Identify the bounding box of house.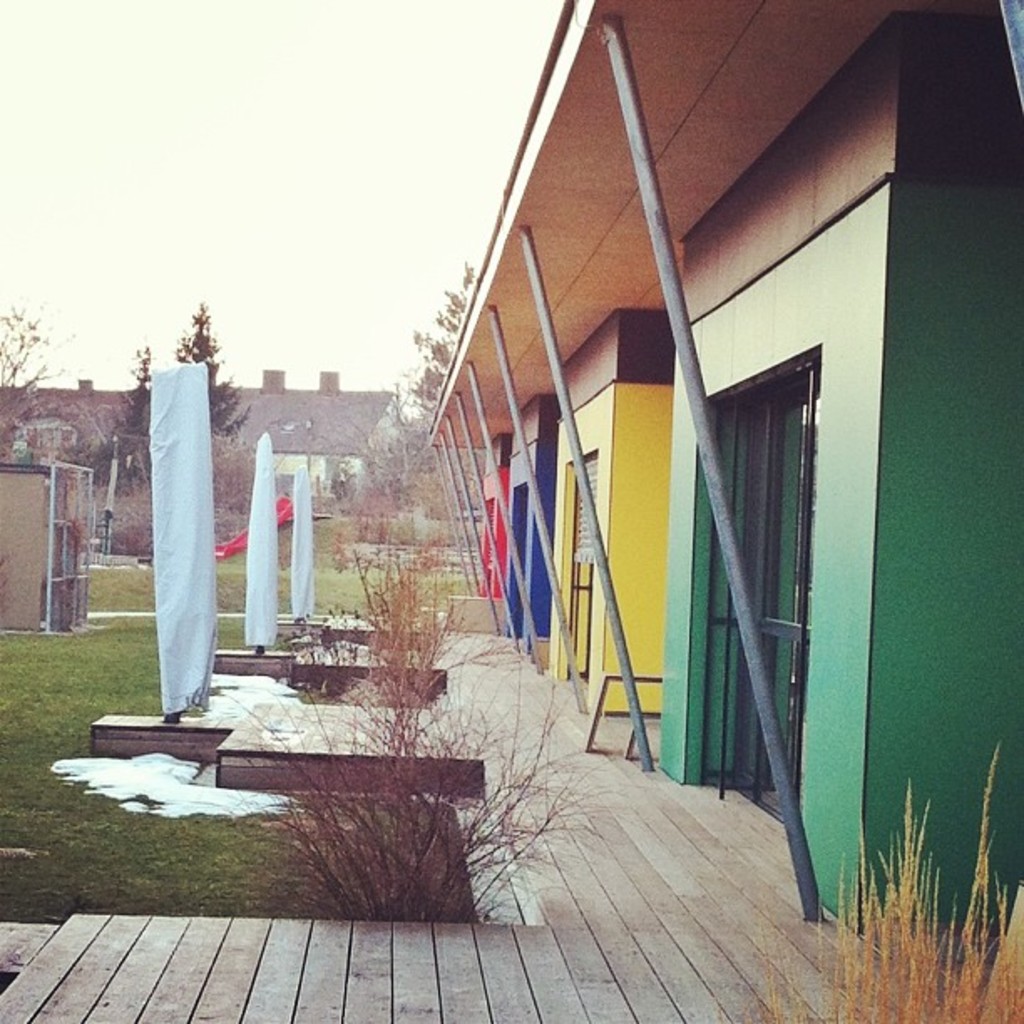
rect(0, 363, 397, 505).
